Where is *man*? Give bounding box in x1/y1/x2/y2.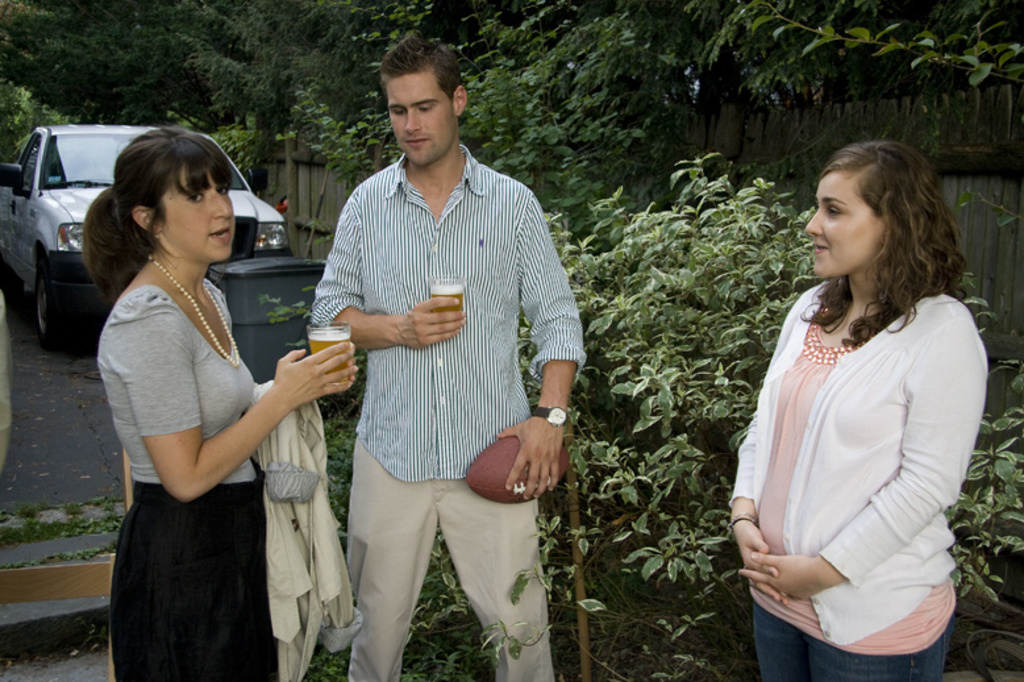
292/20/574/681.
